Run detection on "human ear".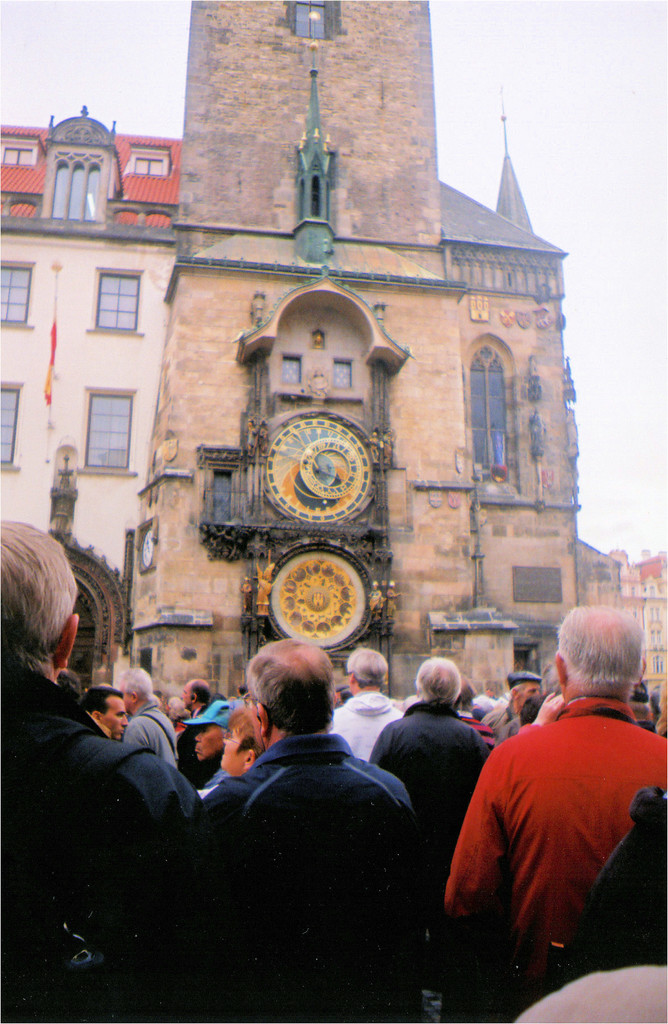
Result: box=[94, 710, 102, 723].
